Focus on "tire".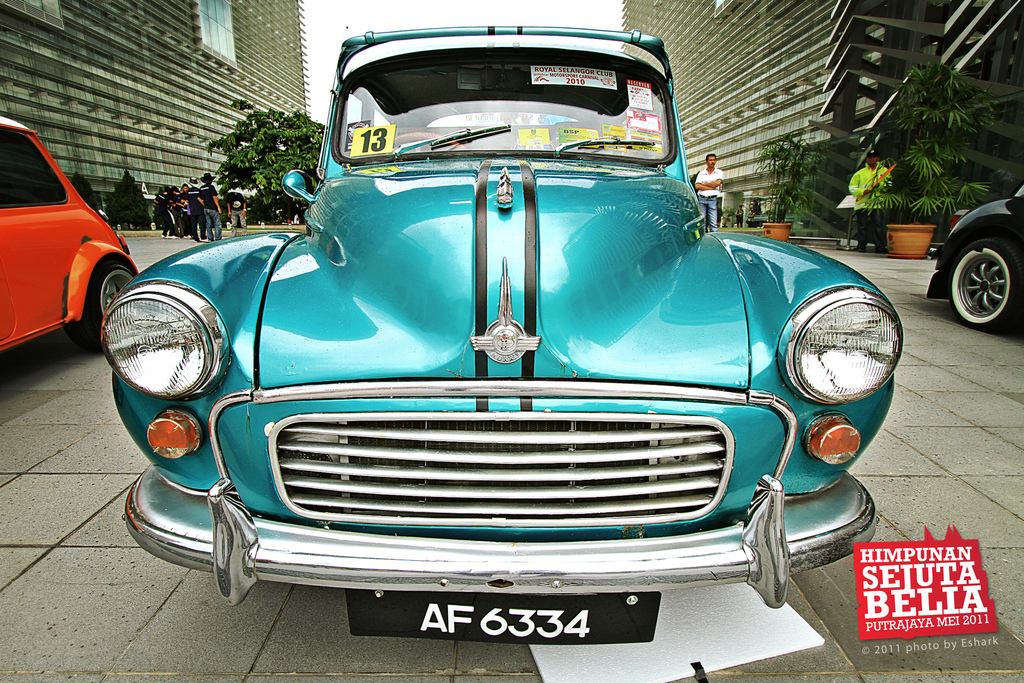
Focused at <region>947, 227, 1023, 331</region>.
